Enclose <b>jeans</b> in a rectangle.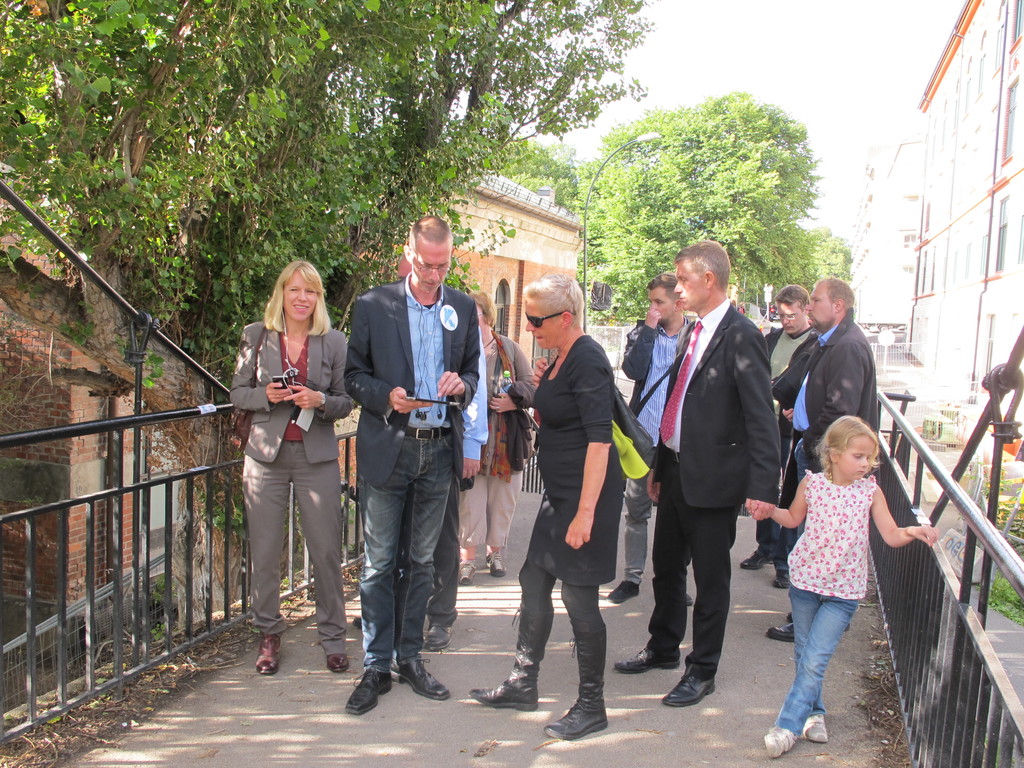
357:439:451:677.
